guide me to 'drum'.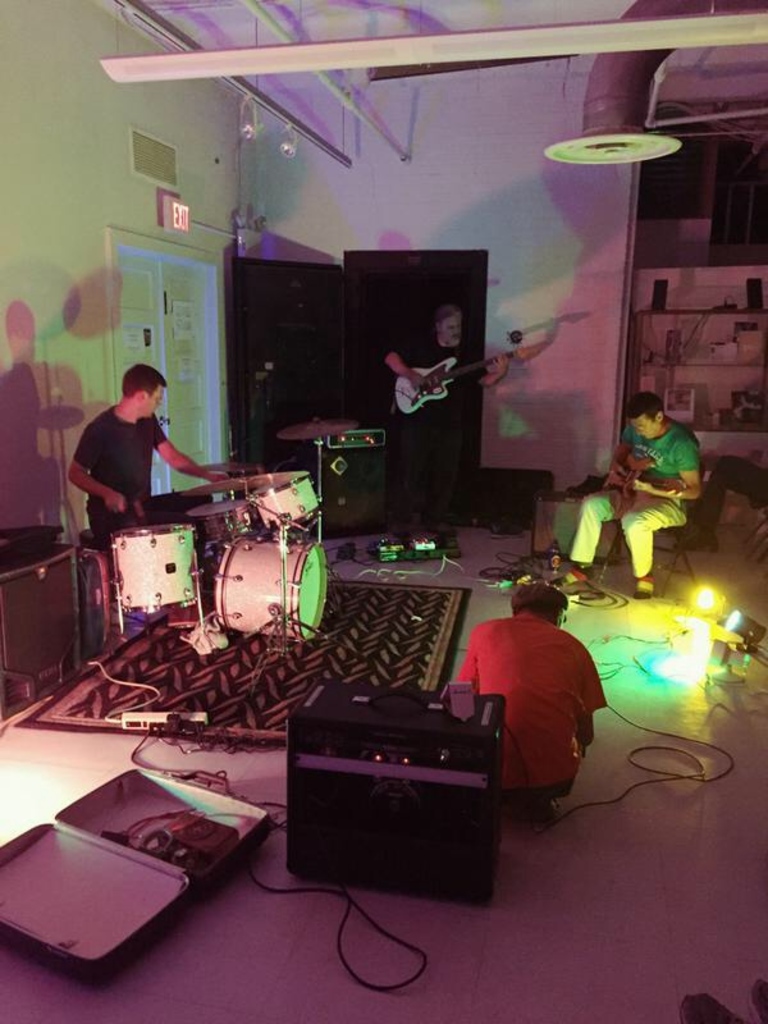
Guidance: left=109, top=526, right=201, bottom=609.
